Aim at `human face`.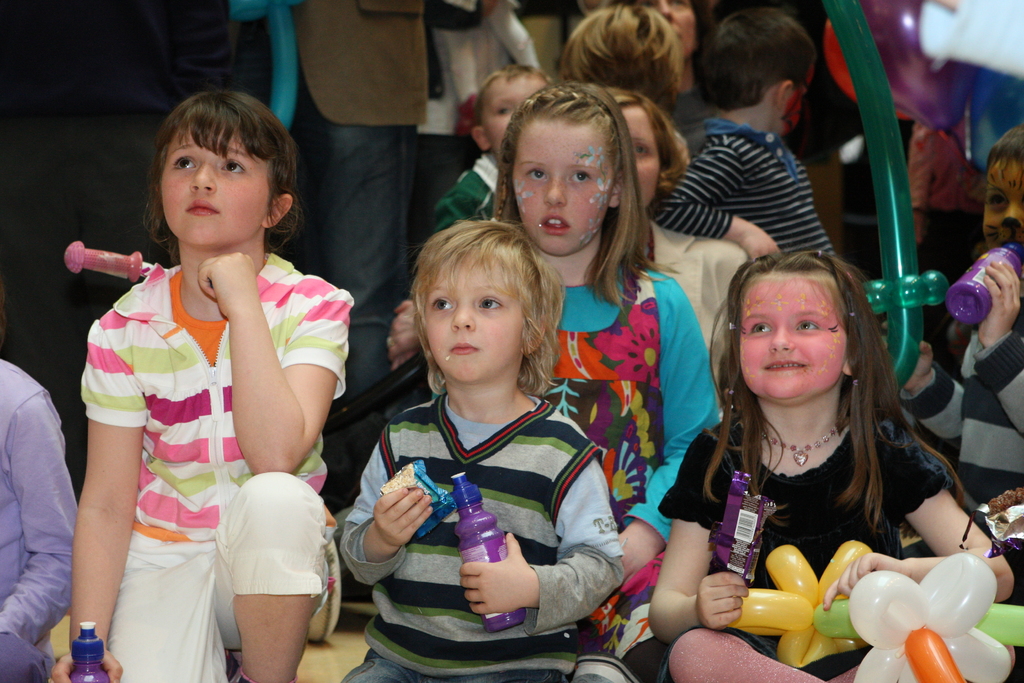
Aimed at (left=484, top=77, right=540, bottom=142).
